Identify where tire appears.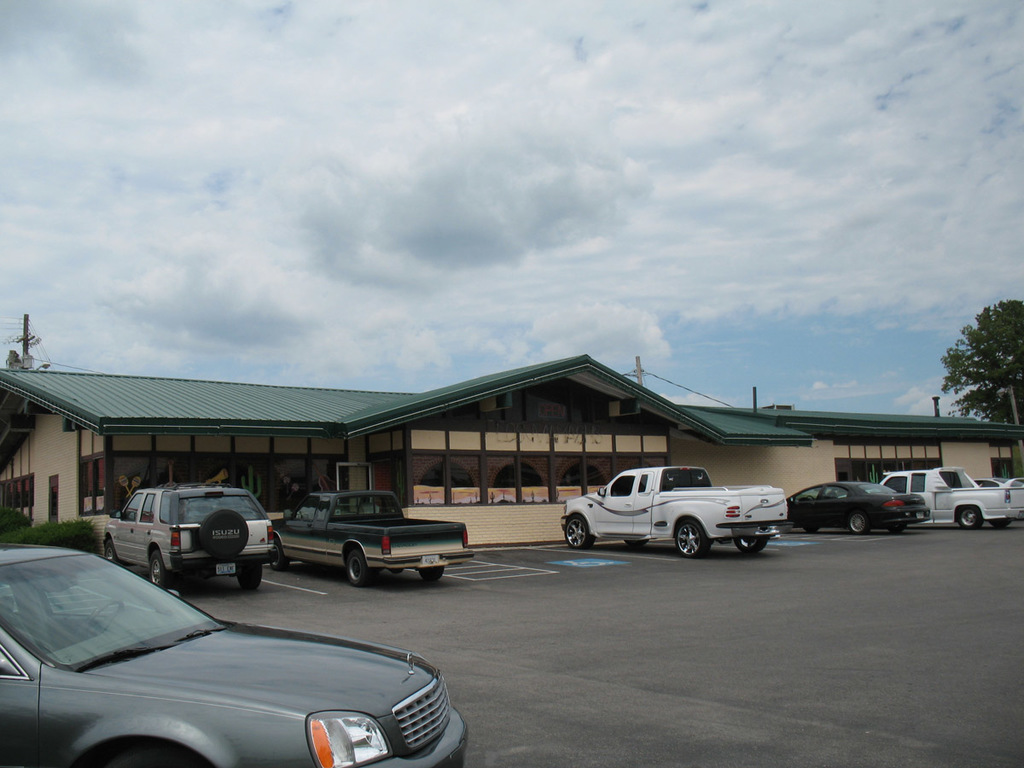
Appears at x1=348, y1=550, x2=369, y2=587.
